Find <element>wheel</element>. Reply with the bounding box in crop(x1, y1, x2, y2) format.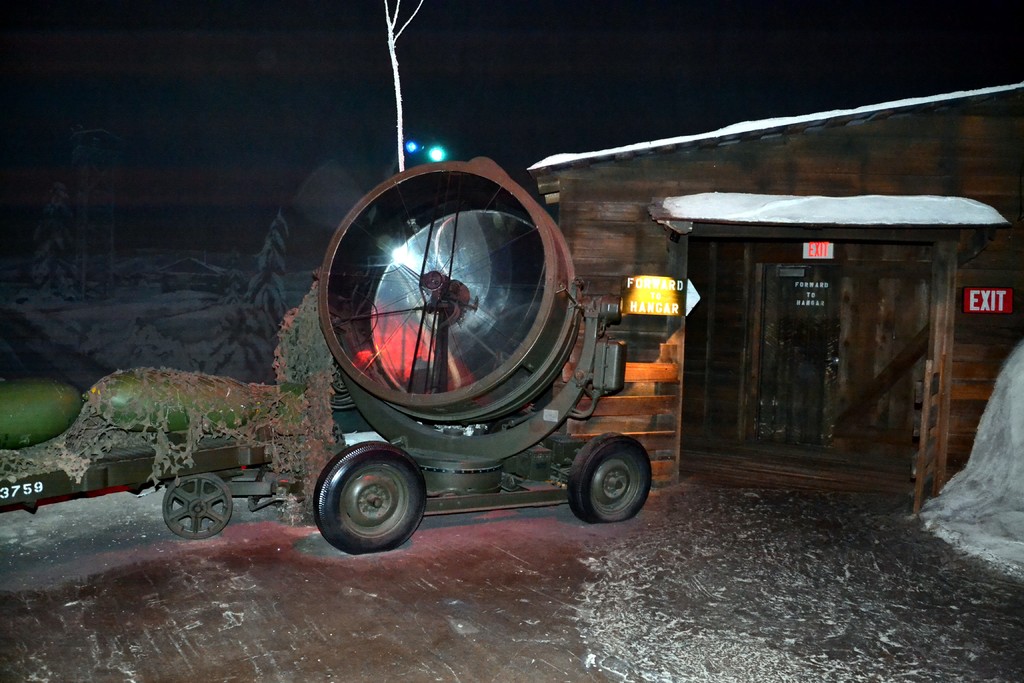
crop(312, 447, 426, 552).
